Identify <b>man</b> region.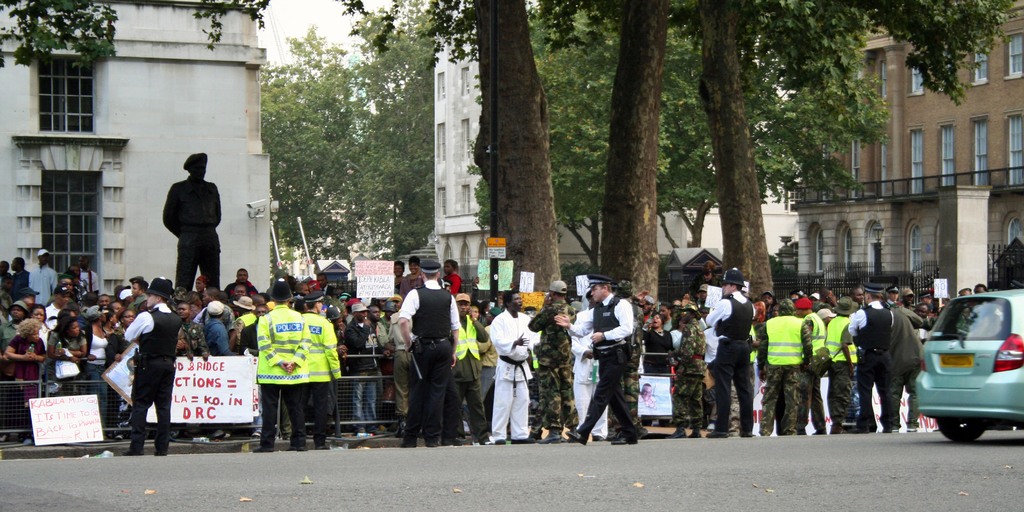
Region: bbox=[844, 282, 857, 317].
